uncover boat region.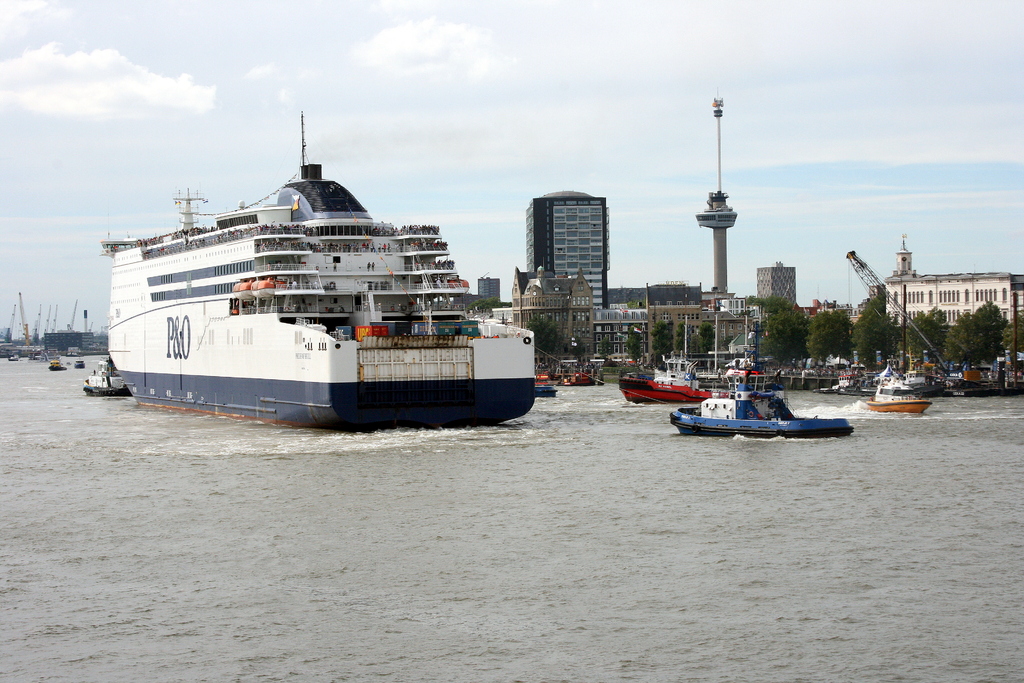
Uncovered: crop(556, 361, 603, 390).
